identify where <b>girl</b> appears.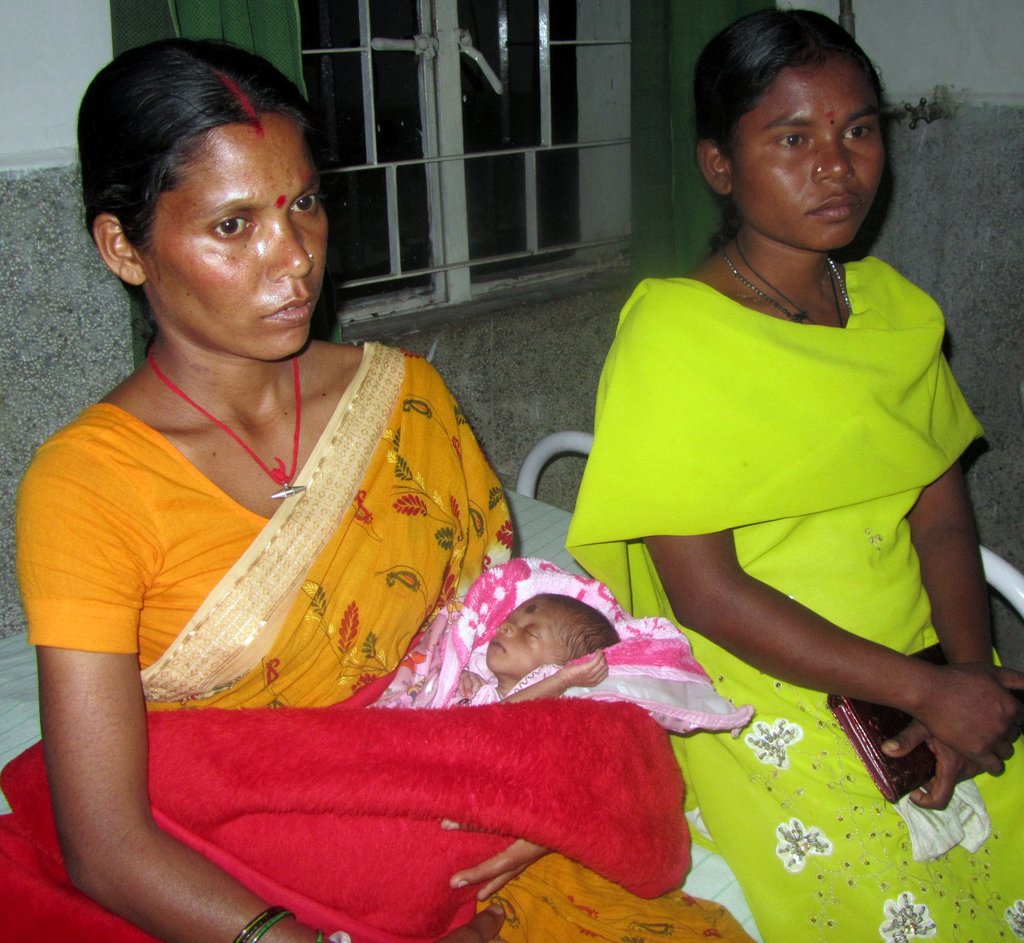
Appears at rect(426, 584, 627, 714).
